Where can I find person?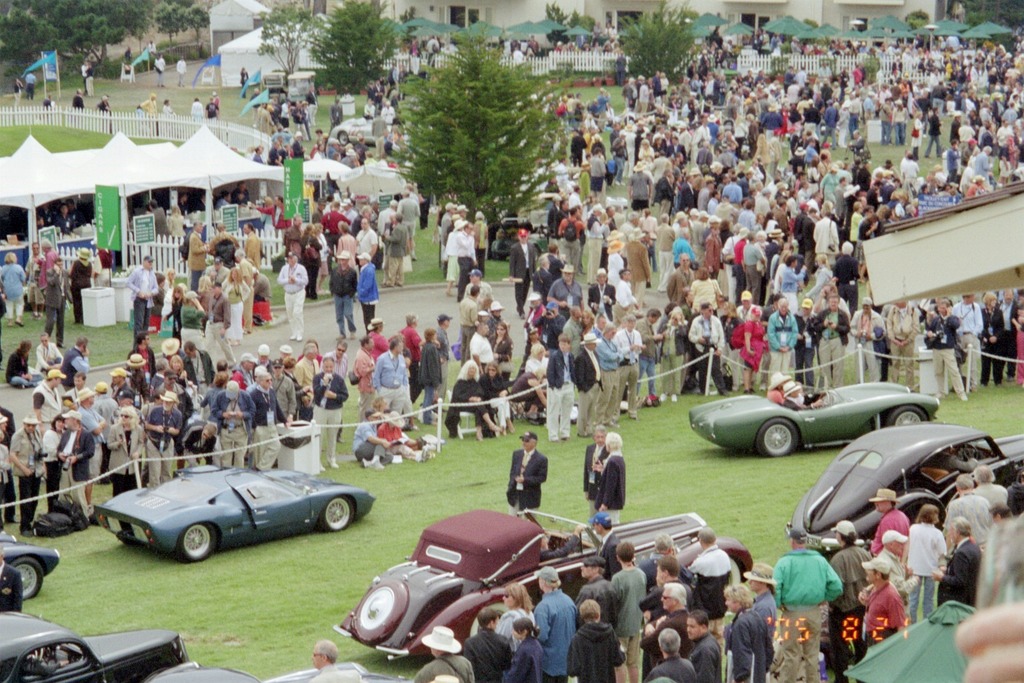
You can find it at (left=507, top=433, right=547, bottom=520).
